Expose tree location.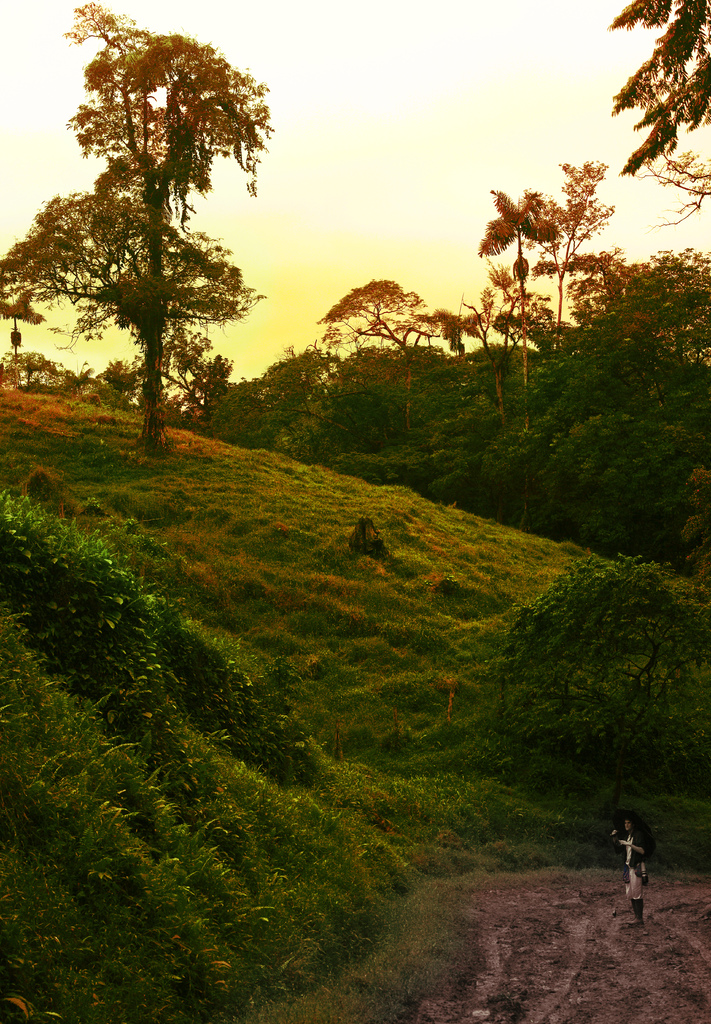
Exposed at (x1=498, y1=547, x2=710, y2=760).
